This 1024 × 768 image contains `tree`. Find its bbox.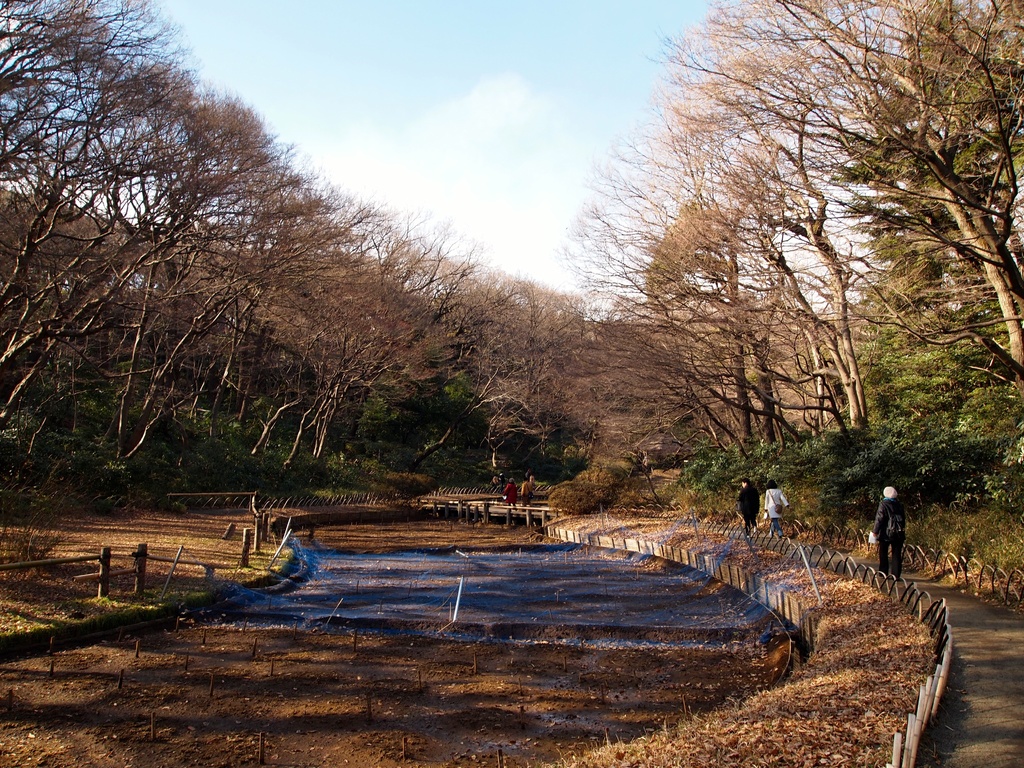
874:220:964:364.
